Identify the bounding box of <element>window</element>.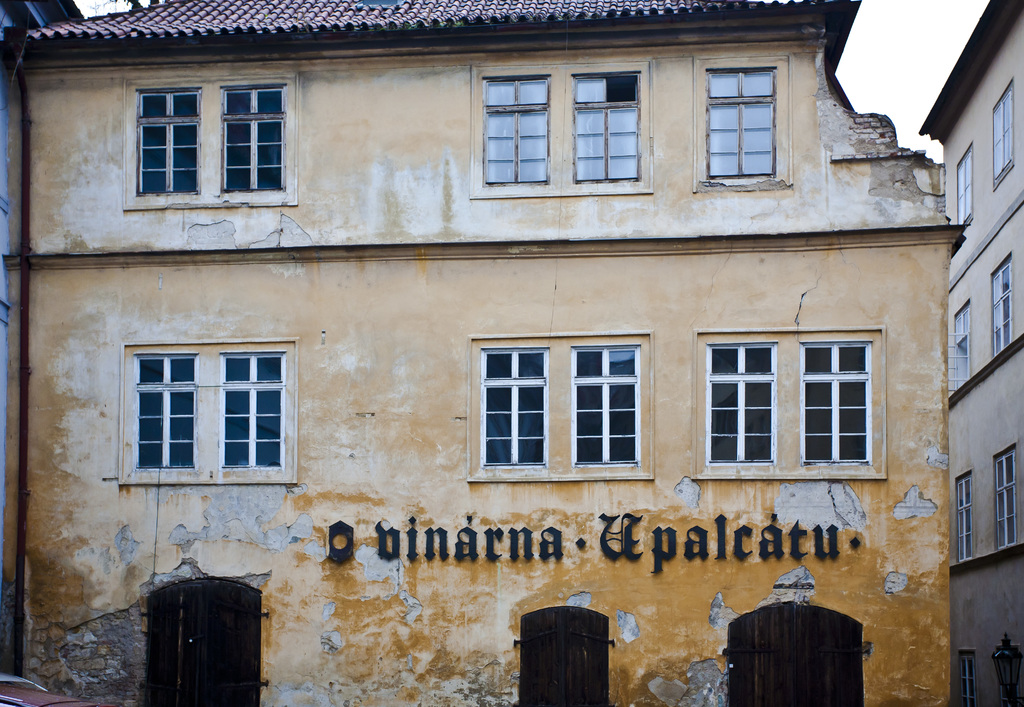
x1=463, y1=338, x2=657, y2=482.
